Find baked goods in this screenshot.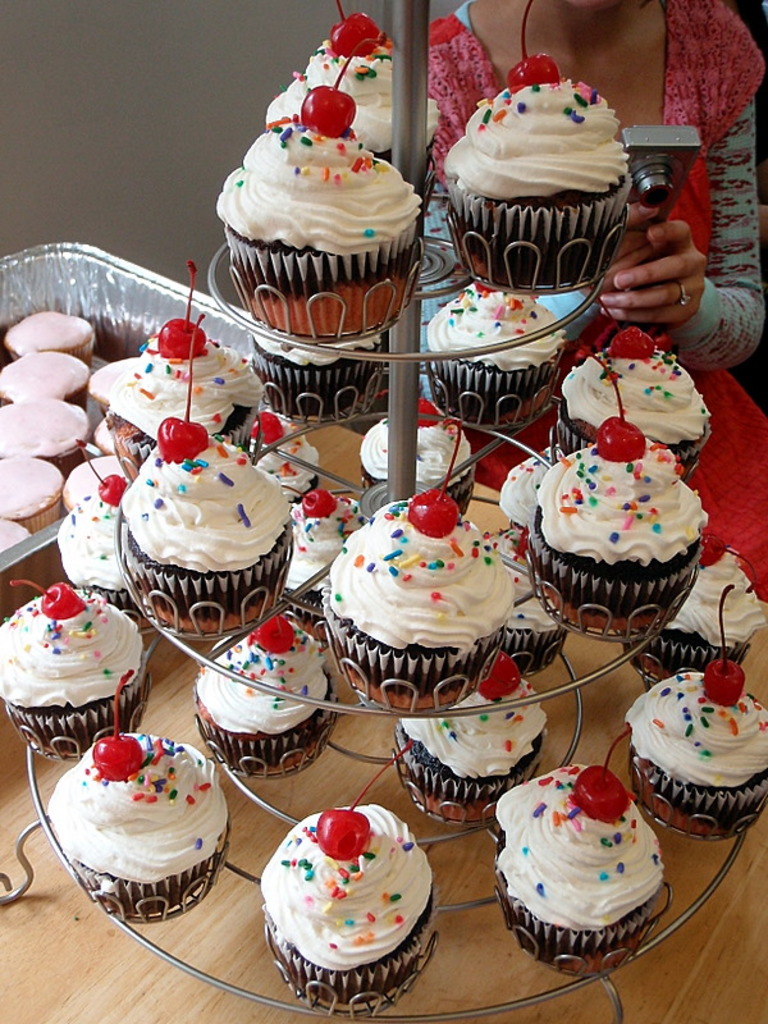
The bounding box for baked goods is 421/284/564/422.
